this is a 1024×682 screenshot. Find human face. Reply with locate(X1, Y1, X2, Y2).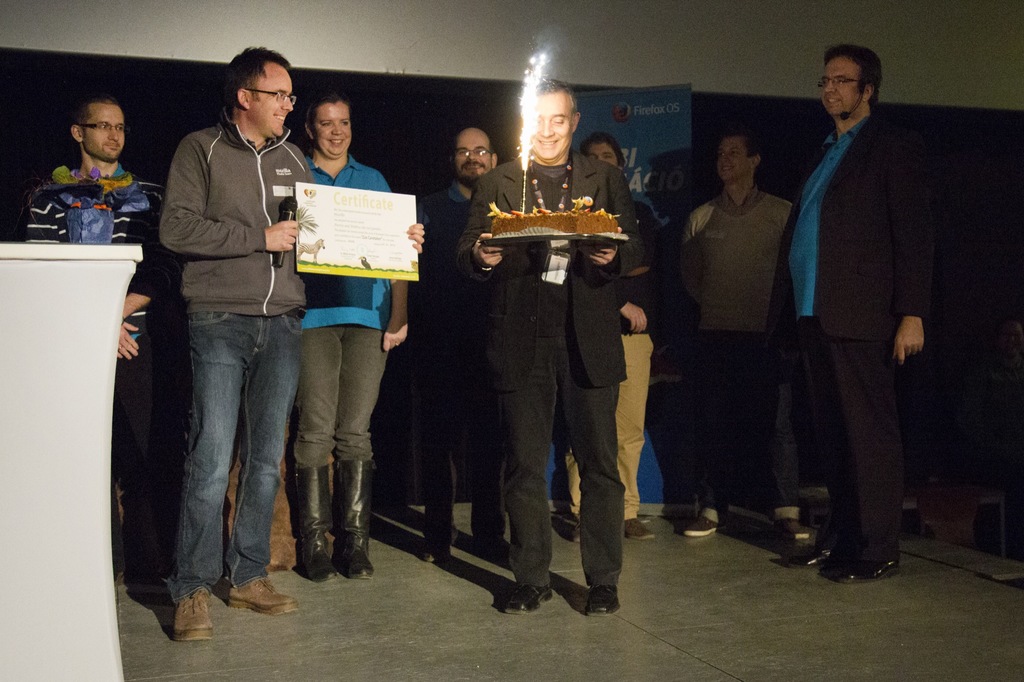
locate(316, 100, 349, 161).
